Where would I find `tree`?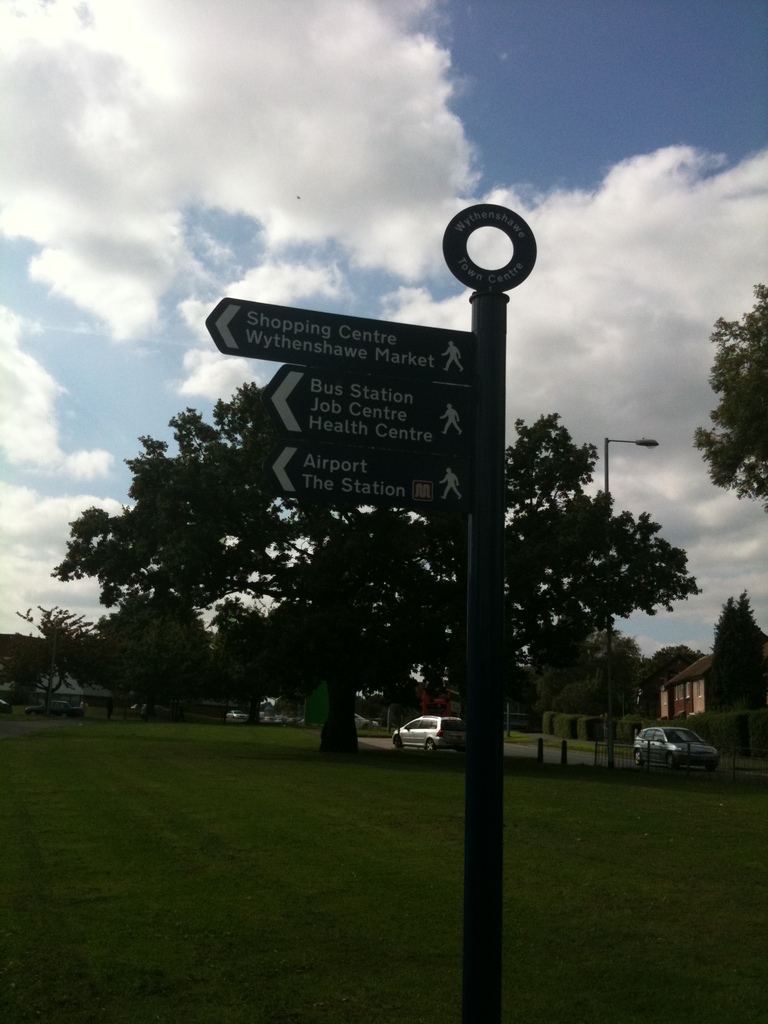
At <box>22,593,103,699</box>.
